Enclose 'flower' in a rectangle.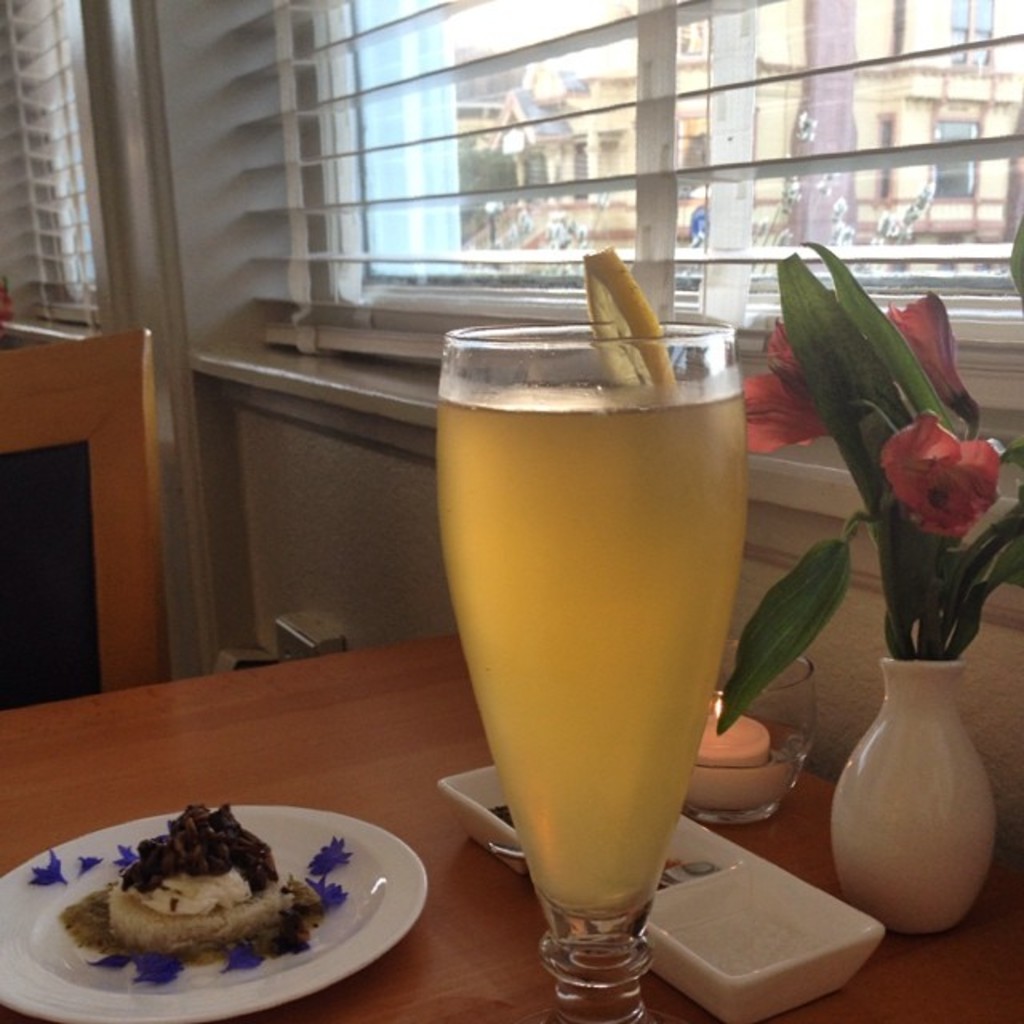
left=112, top=840, right=136, bottom=866.
